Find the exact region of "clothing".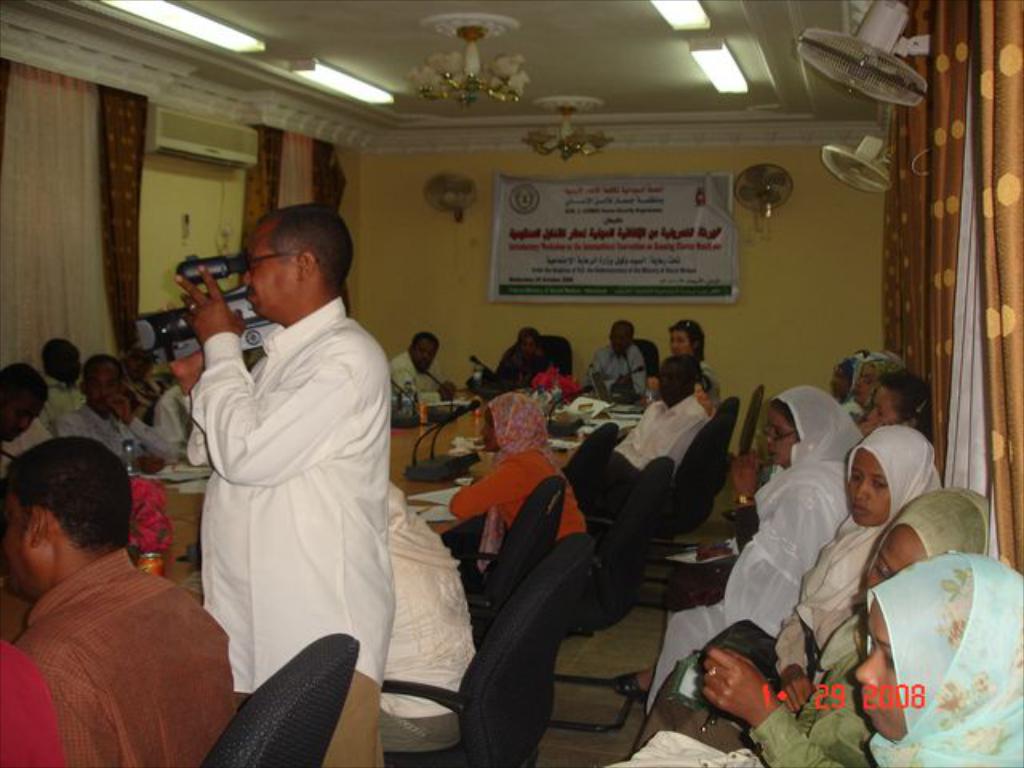
Exact region: select_region(646, 384, 864, 714).
